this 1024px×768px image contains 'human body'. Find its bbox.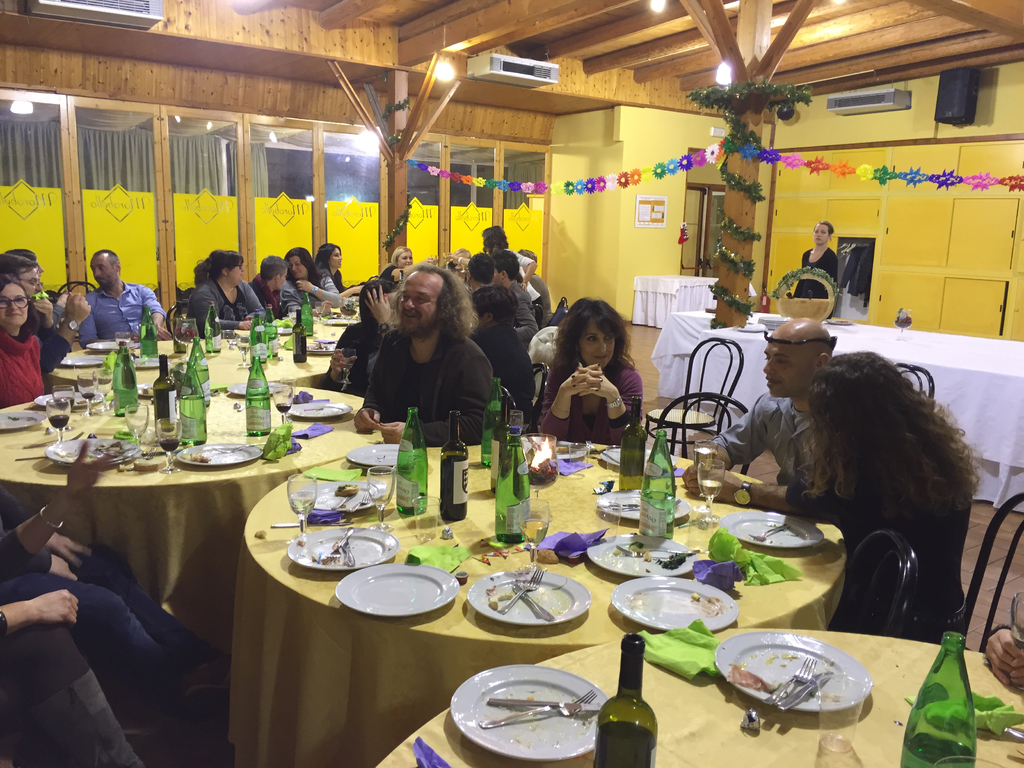
{"left": 805, "top": 204, "right": 857, "bottom": 326}.
